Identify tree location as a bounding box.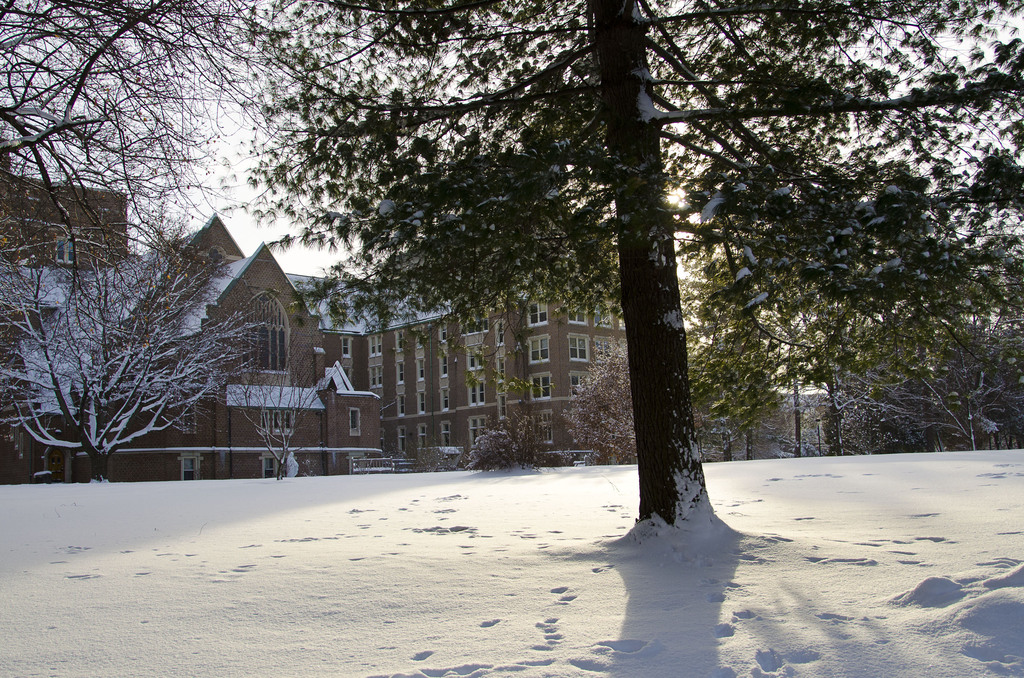
834 320 1023 455.
